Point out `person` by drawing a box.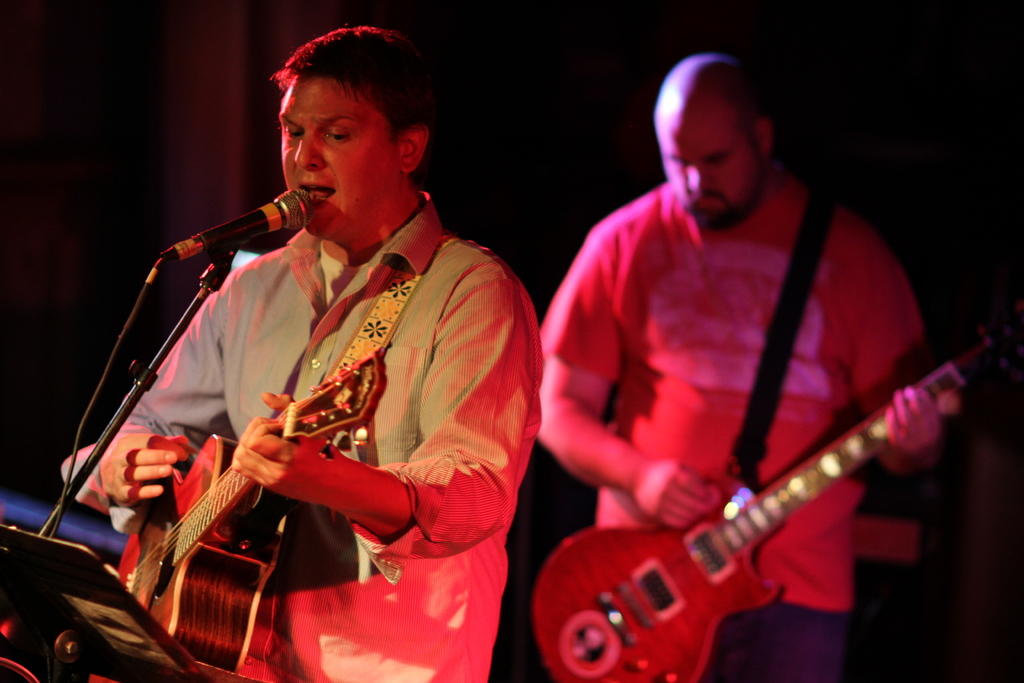
box=[522, 44, 963, 682].
